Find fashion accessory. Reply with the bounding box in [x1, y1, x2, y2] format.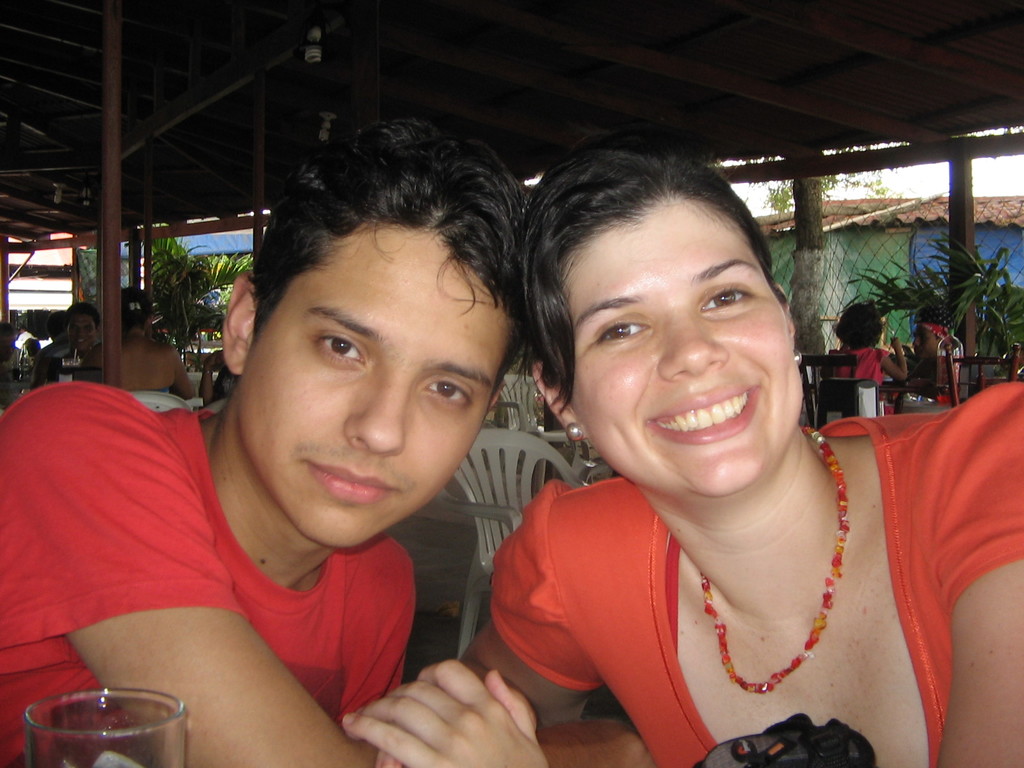
[790, 347, 806, 369].
